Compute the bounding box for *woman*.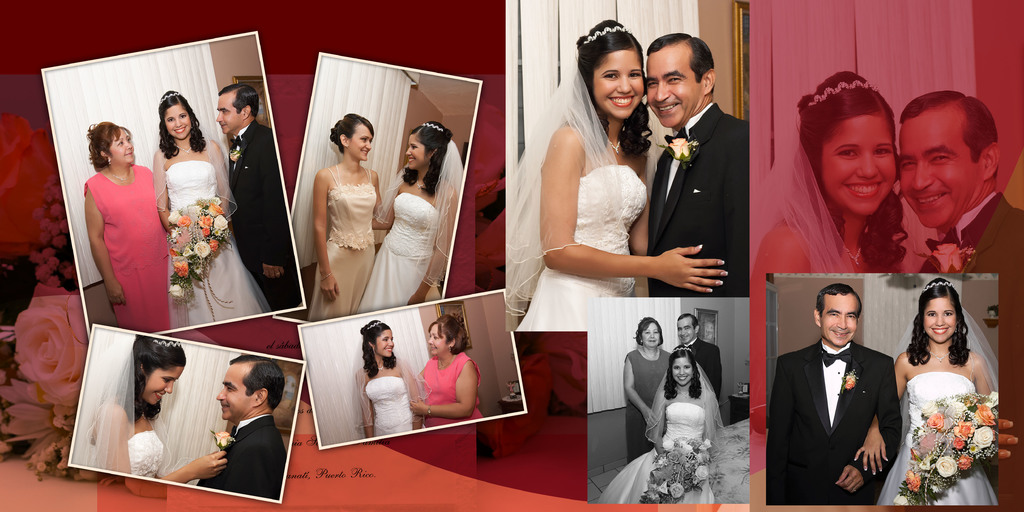
627 317 666 456.
